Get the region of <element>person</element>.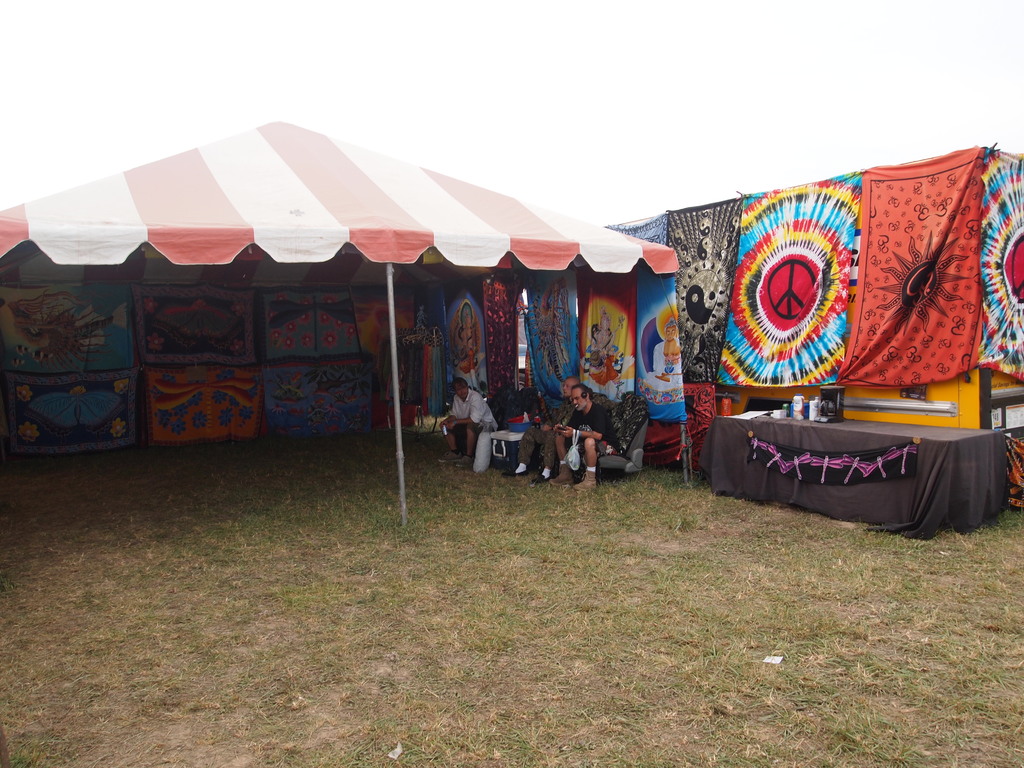
438, 373, 495, 468.
